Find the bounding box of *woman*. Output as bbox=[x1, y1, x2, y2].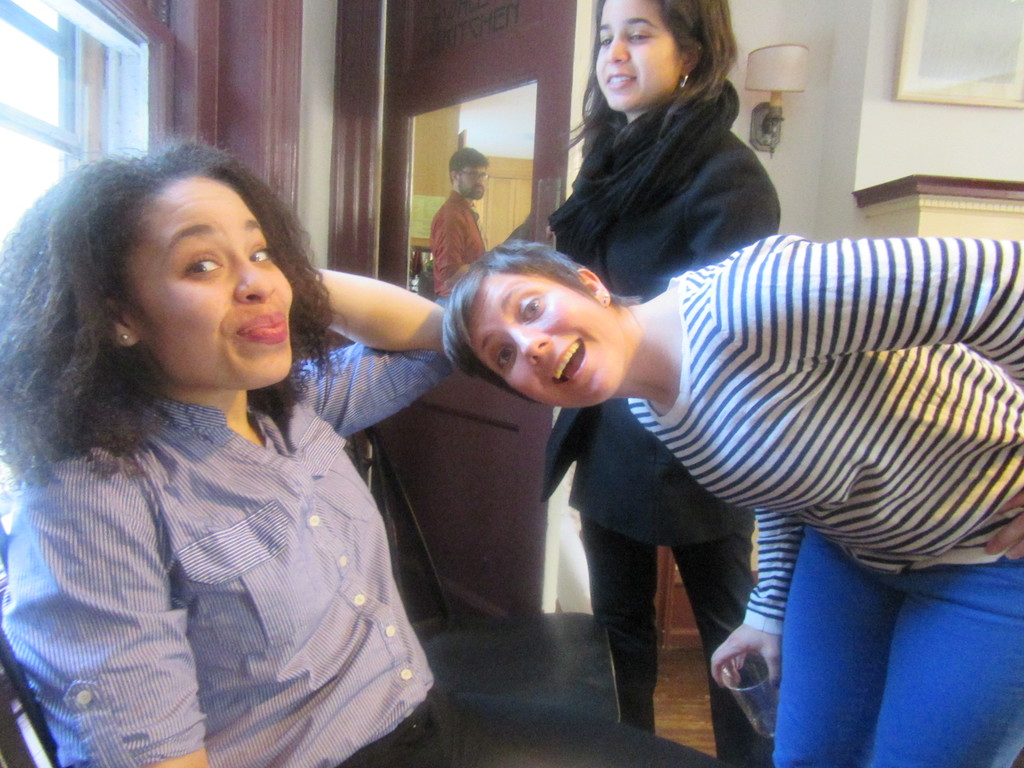
bbox=[443, 241, 1023, 767].
